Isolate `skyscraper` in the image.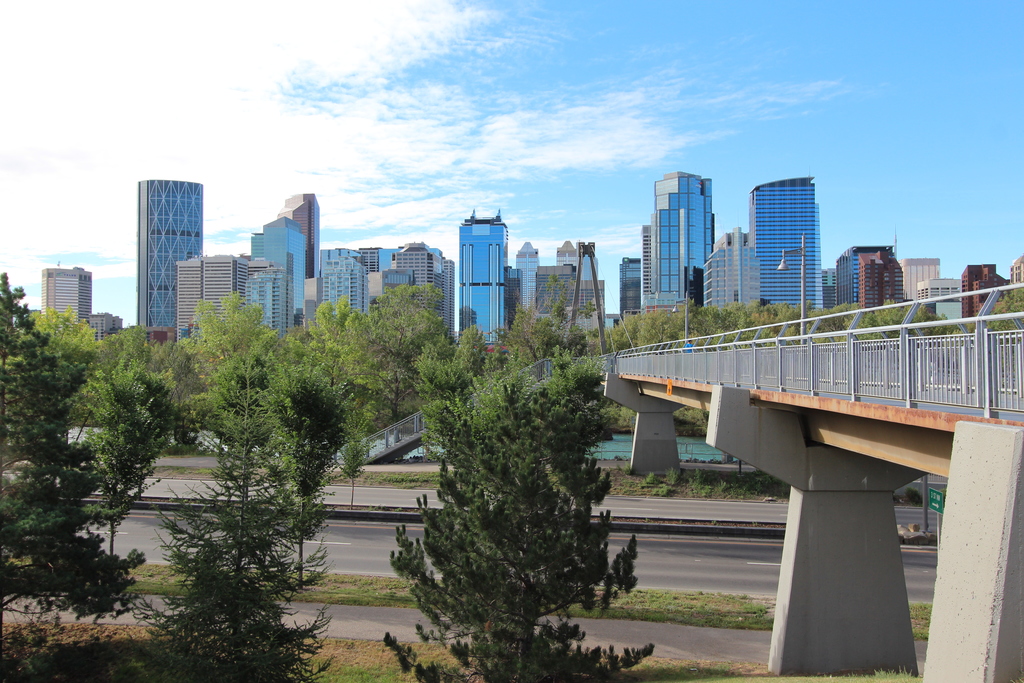
Isolated region: [251, 264, 296, 329].
